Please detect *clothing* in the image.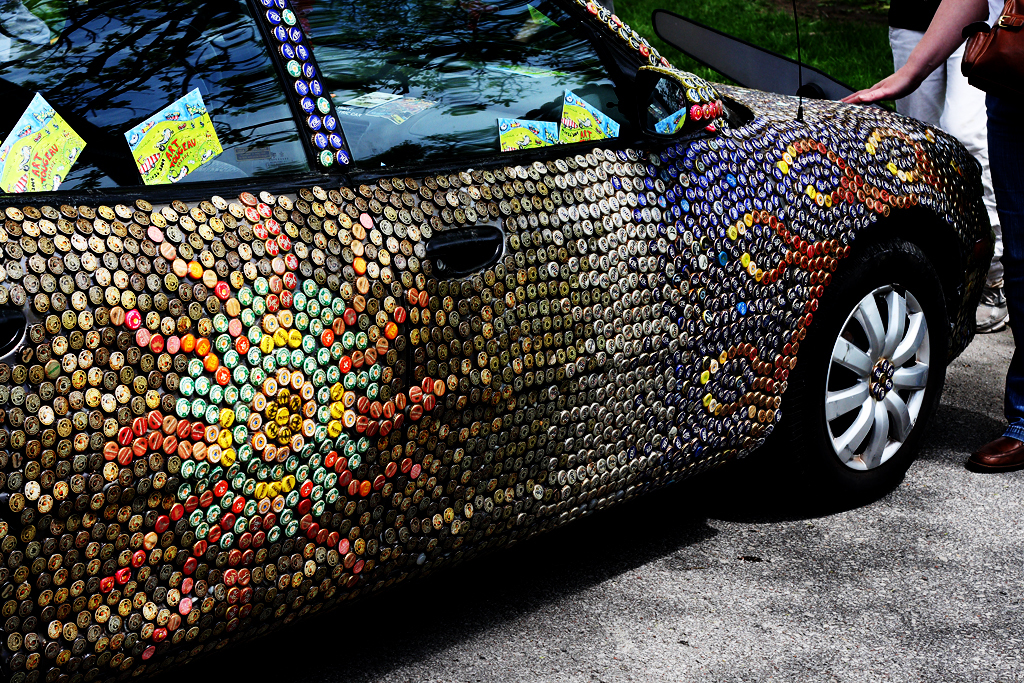
[979, 0, 1023, 446].
